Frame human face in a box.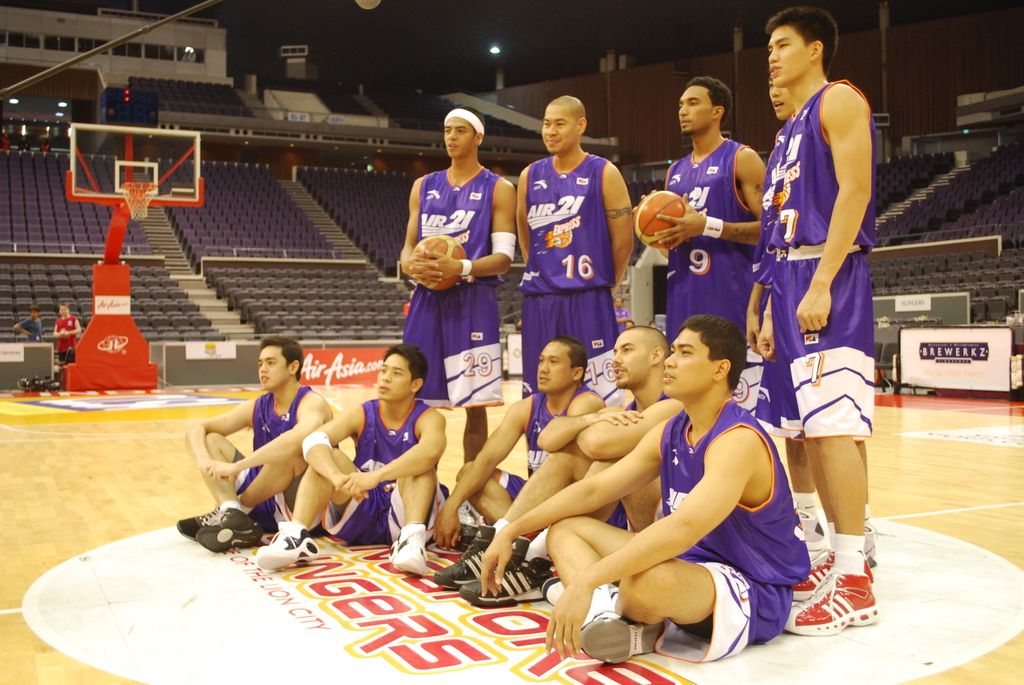
{"left": 611, "top": 328, "right": 642, "bottom": 388}.
